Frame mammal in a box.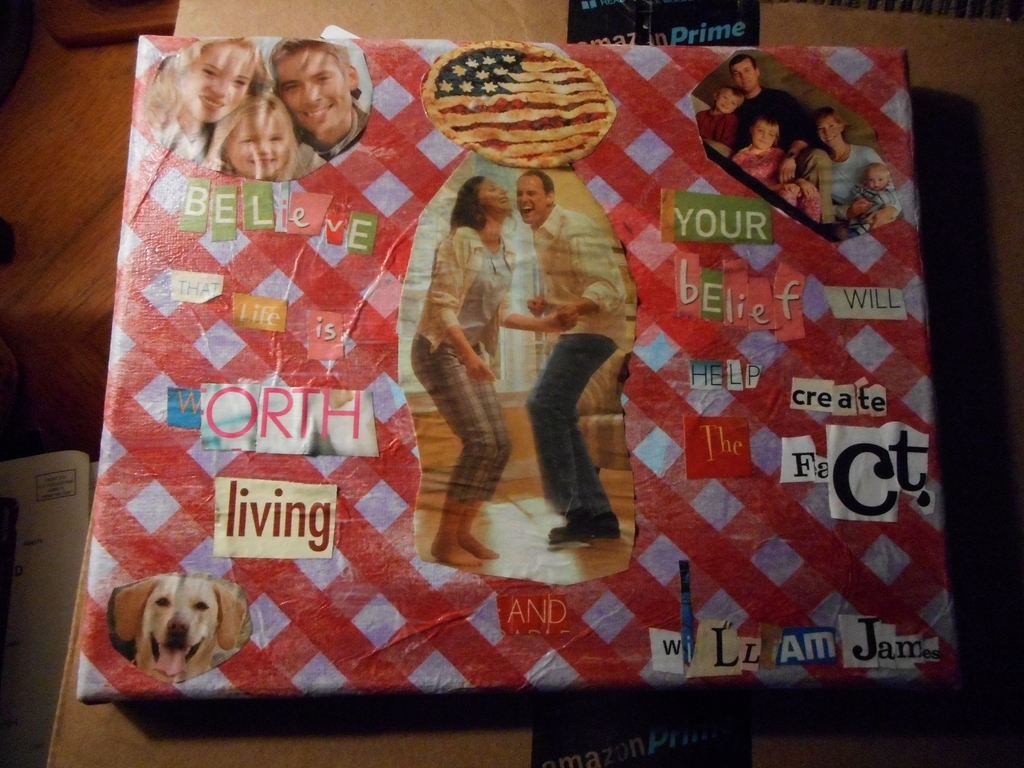
left=207, top=88, right=331, bottom=188.
